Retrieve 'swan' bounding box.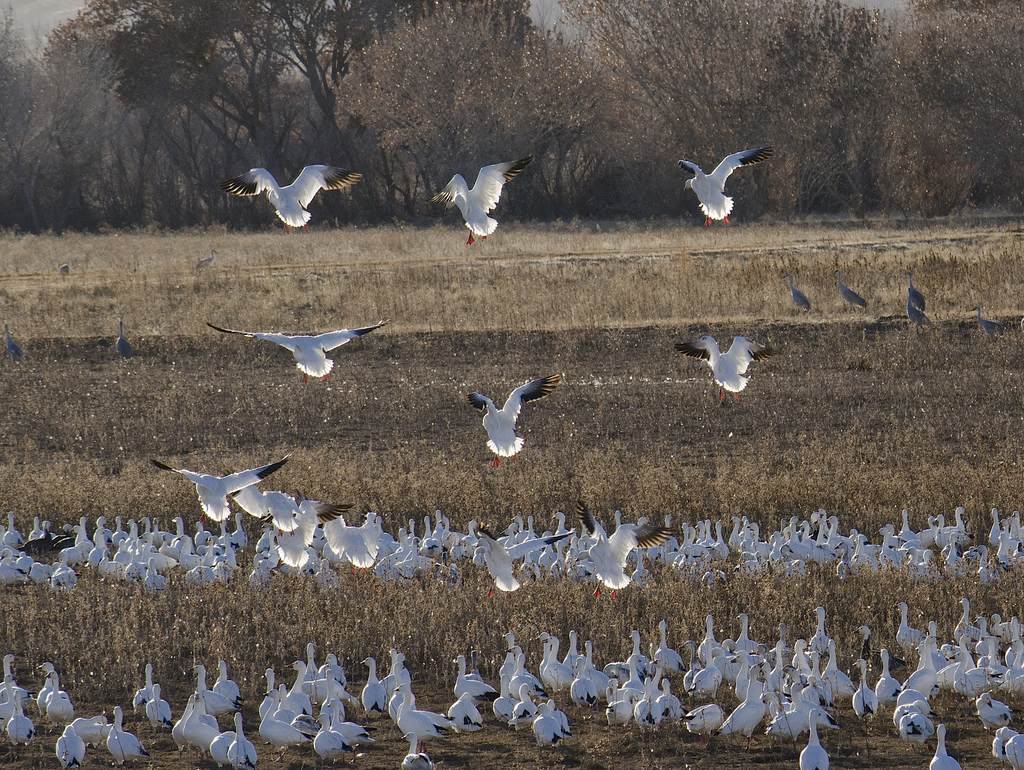
Bounding box: (x1=799, y1=706, x2=828, y2=769).
